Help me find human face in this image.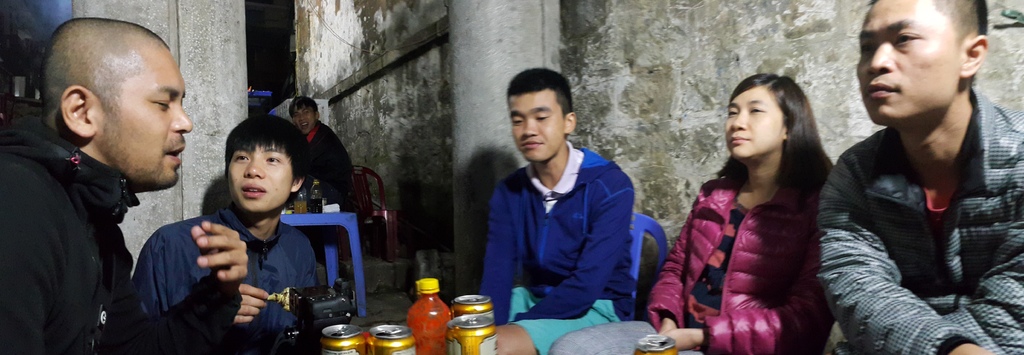
Found it: {"left": 724, "top": 84, "right": 786, "bottom": 158}.
